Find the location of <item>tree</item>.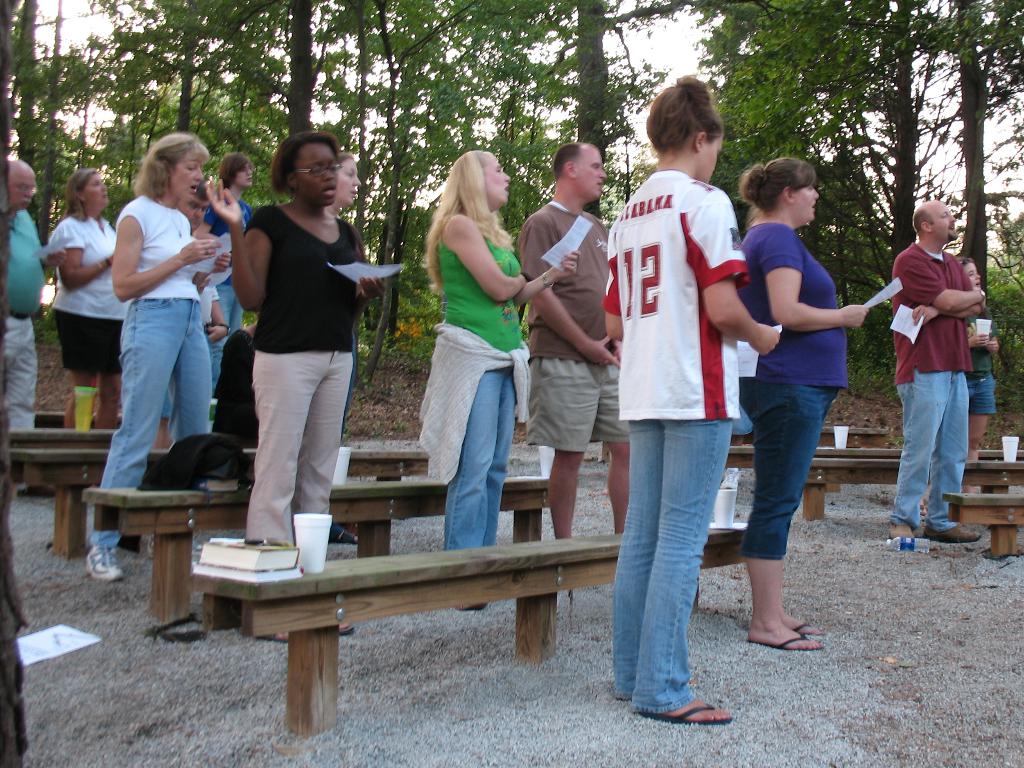
Location: BBox(321, 0, 495, 338).
